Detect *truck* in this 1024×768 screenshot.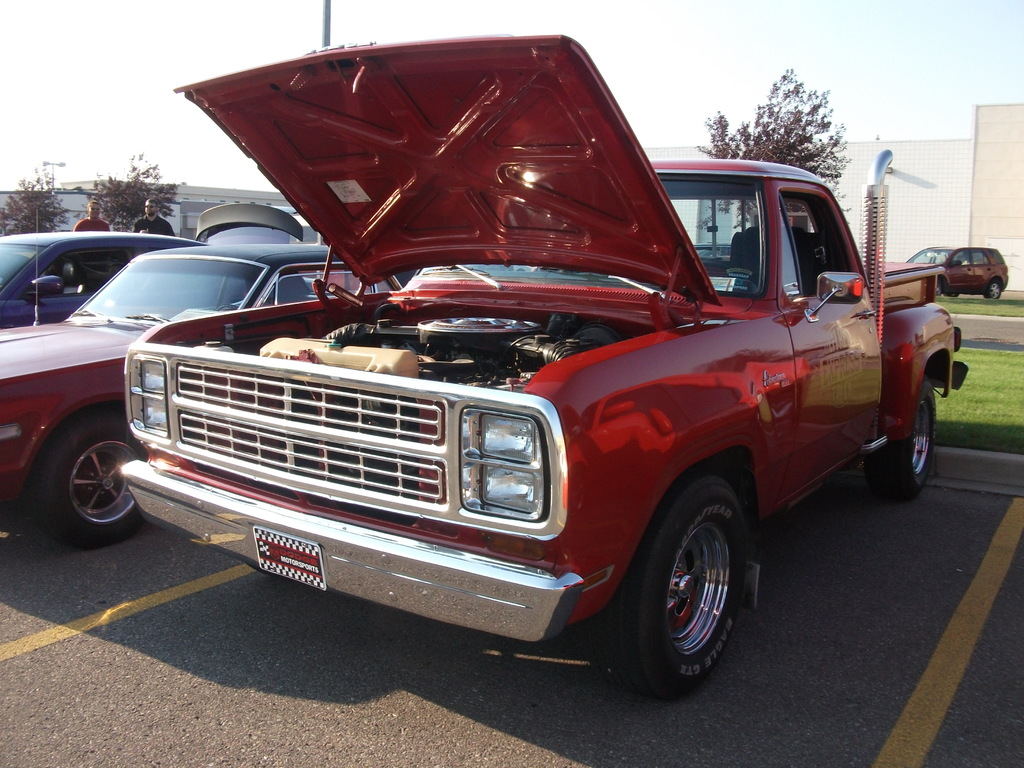
Detection: x1=74 y1=64 x2=961 y2=725.
